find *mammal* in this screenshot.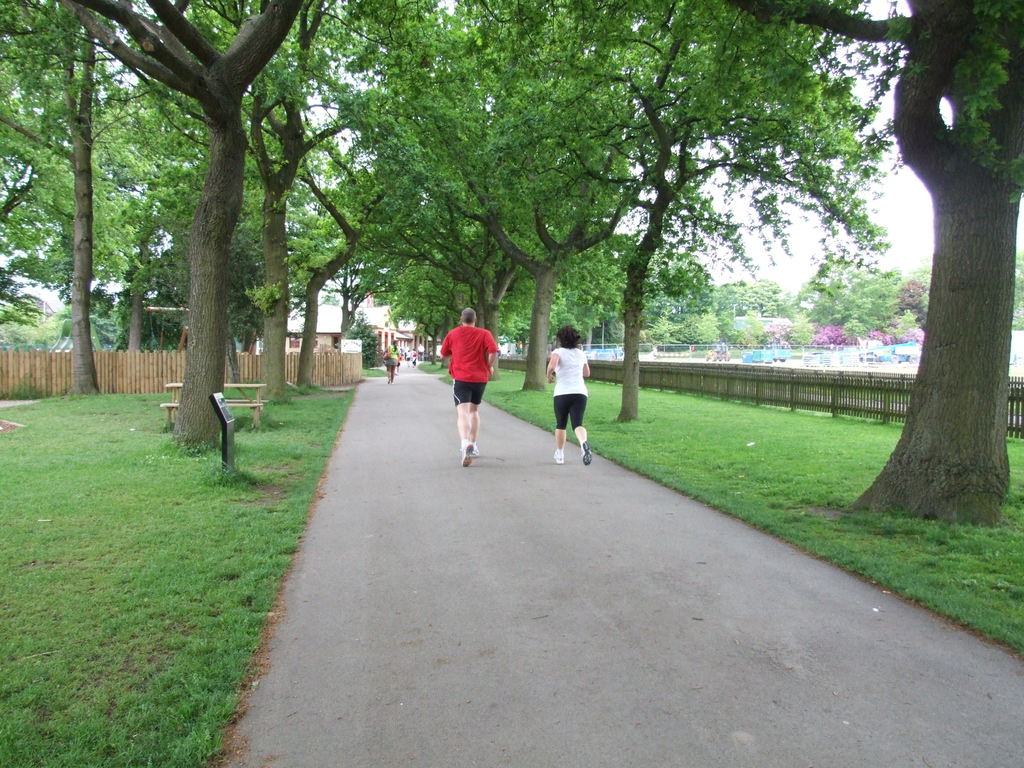
The bounding box for *mammal* is [382, 339, 393, 381].
